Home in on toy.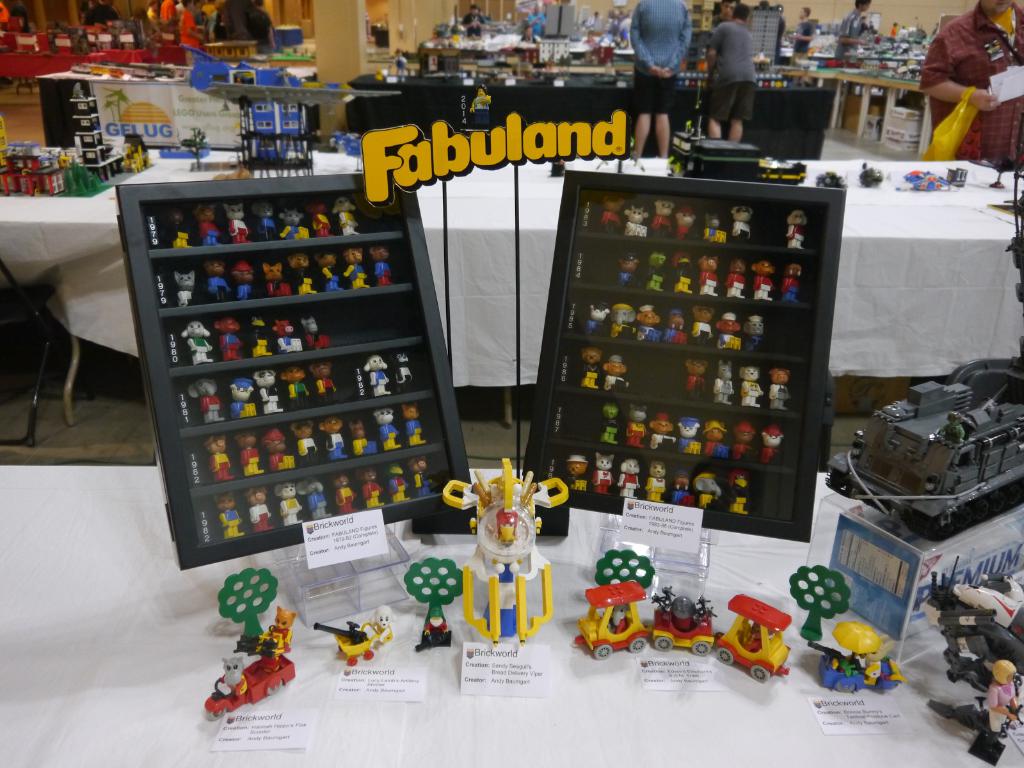
Homed in at bbox=(241, 433, 266, 478).
